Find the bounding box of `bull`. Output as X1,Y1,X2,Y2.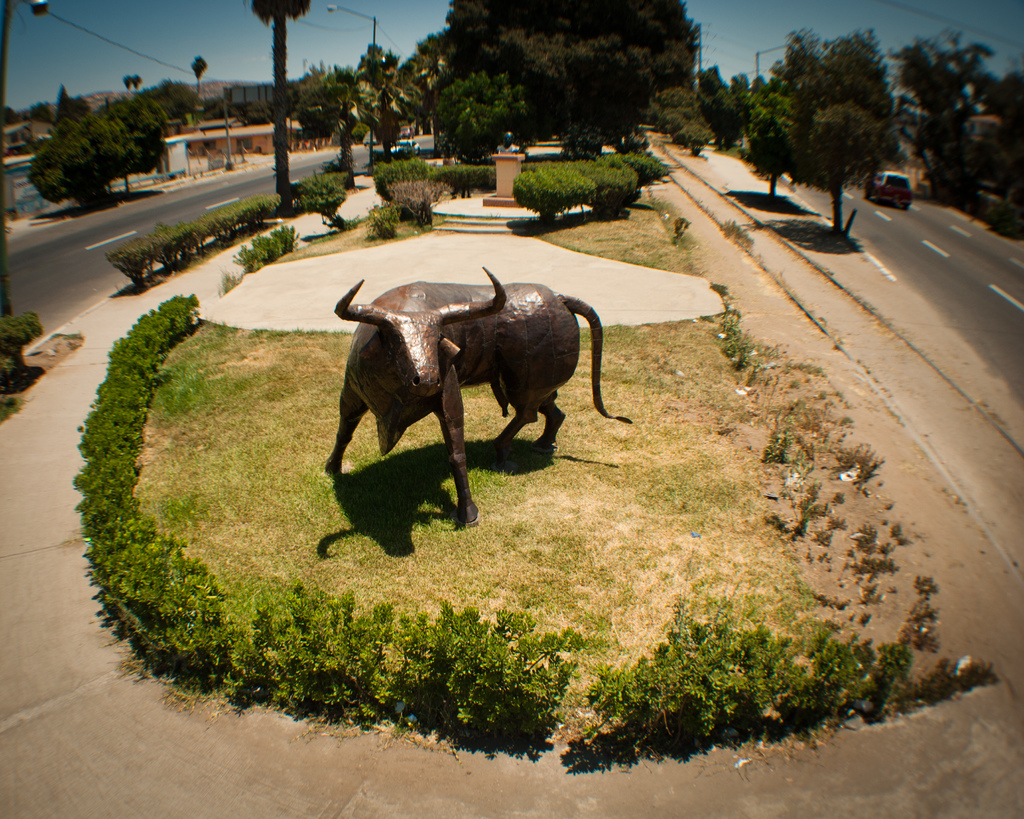
328,260,632,532.
